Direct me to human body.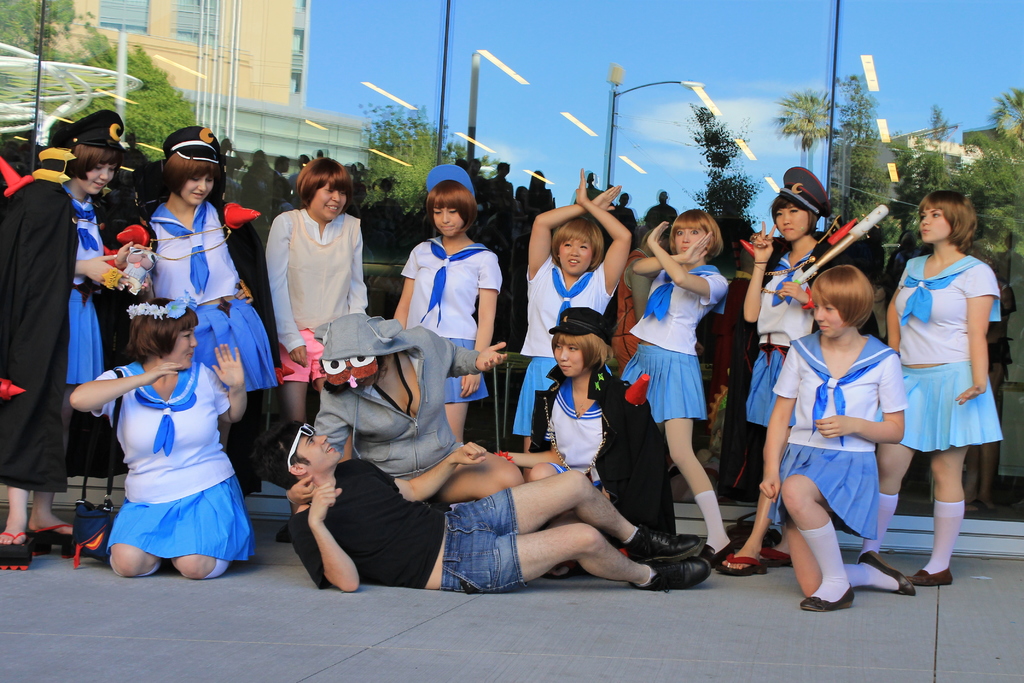
Direction: x1=632 y1=204 x2=732 y2=566.
